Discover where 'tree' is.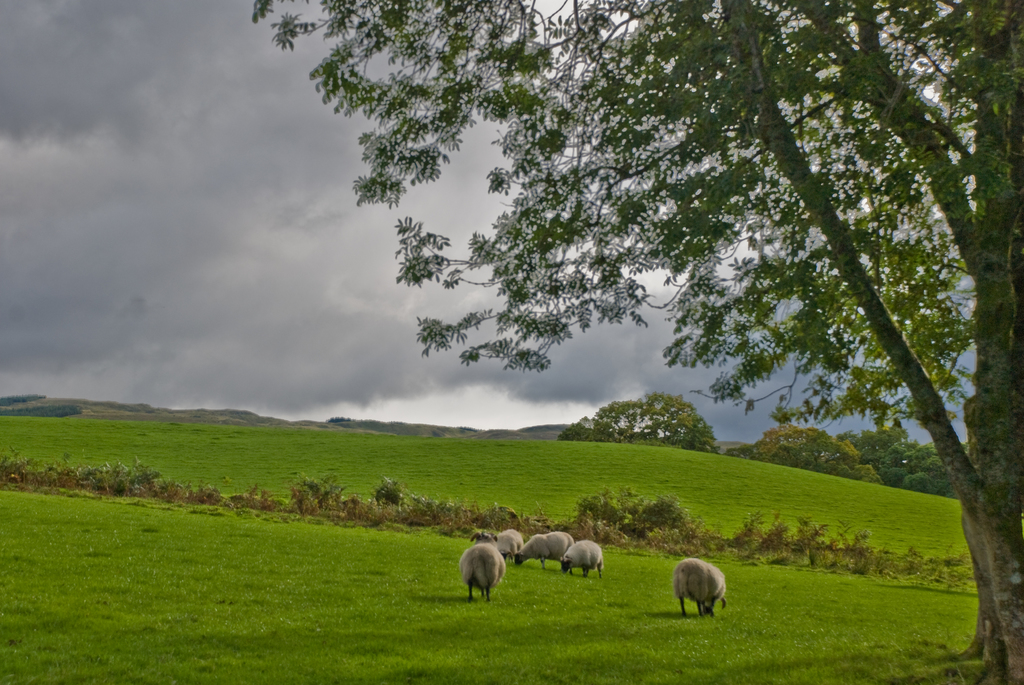
Discovered at [left=837, top=424, right=995, bottom=489].
